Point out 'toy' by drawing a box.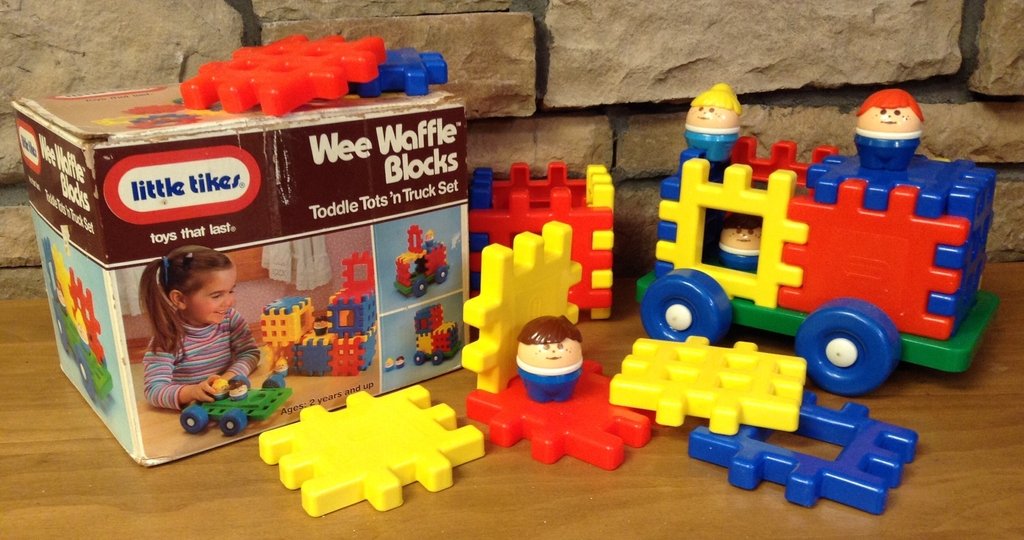
[x1=611, y1=334, x2=804, y2=433].
